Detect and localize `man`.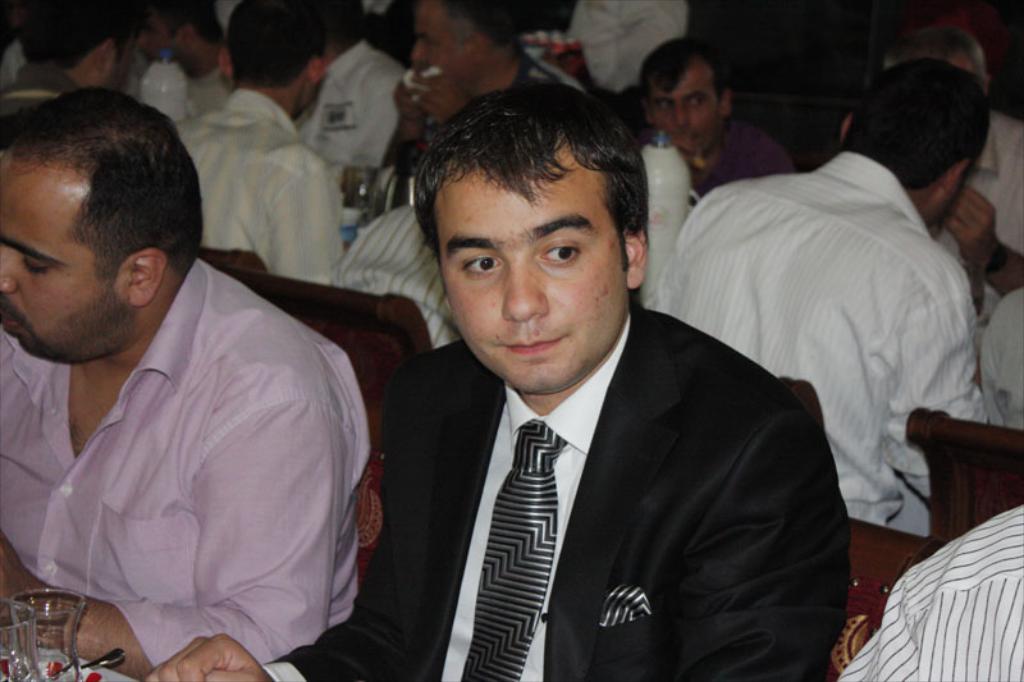
Localized at bbox(632, 46, 788, 207).
